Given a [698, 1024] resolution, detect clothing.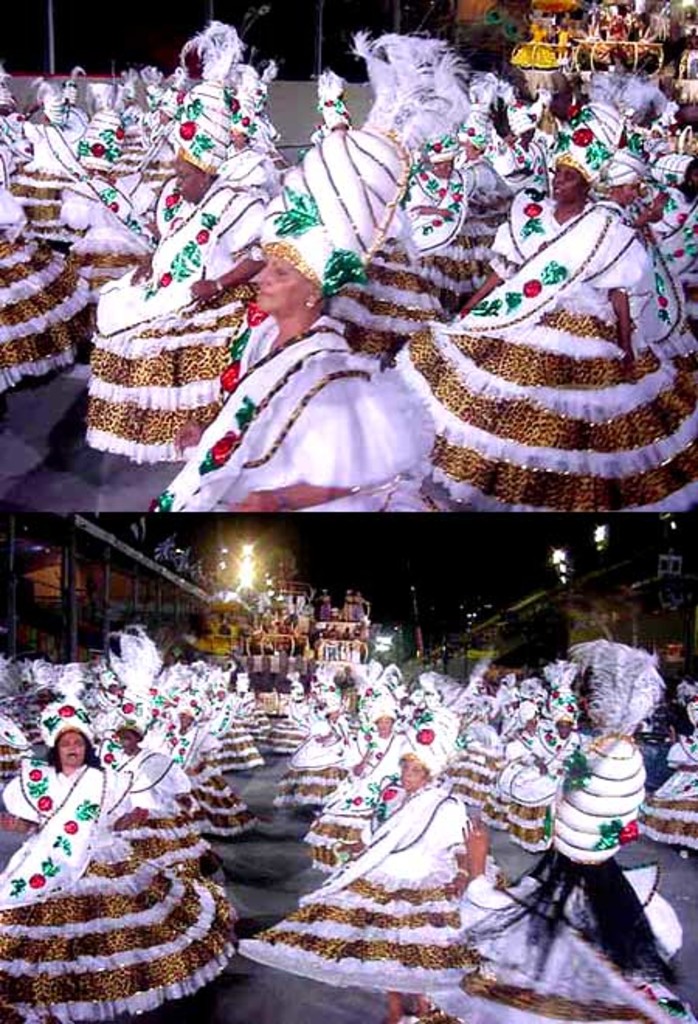
x1=259, y1=99, x2=292, y2=183.
